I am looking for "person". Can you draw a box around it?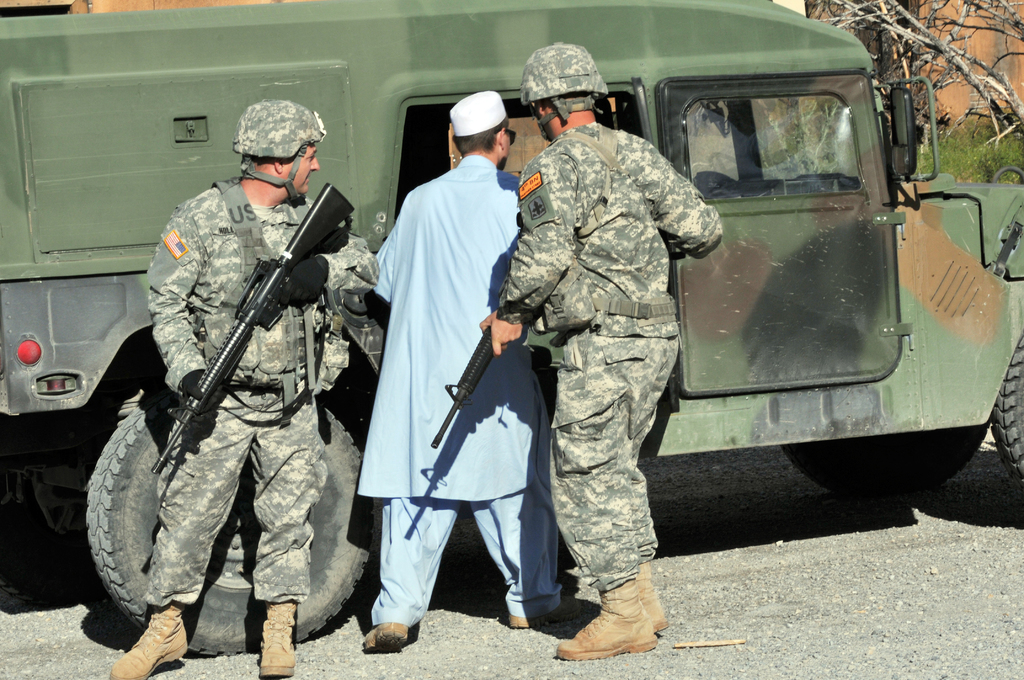
Sure, the bounding box is 359, 83, 582, 656.
